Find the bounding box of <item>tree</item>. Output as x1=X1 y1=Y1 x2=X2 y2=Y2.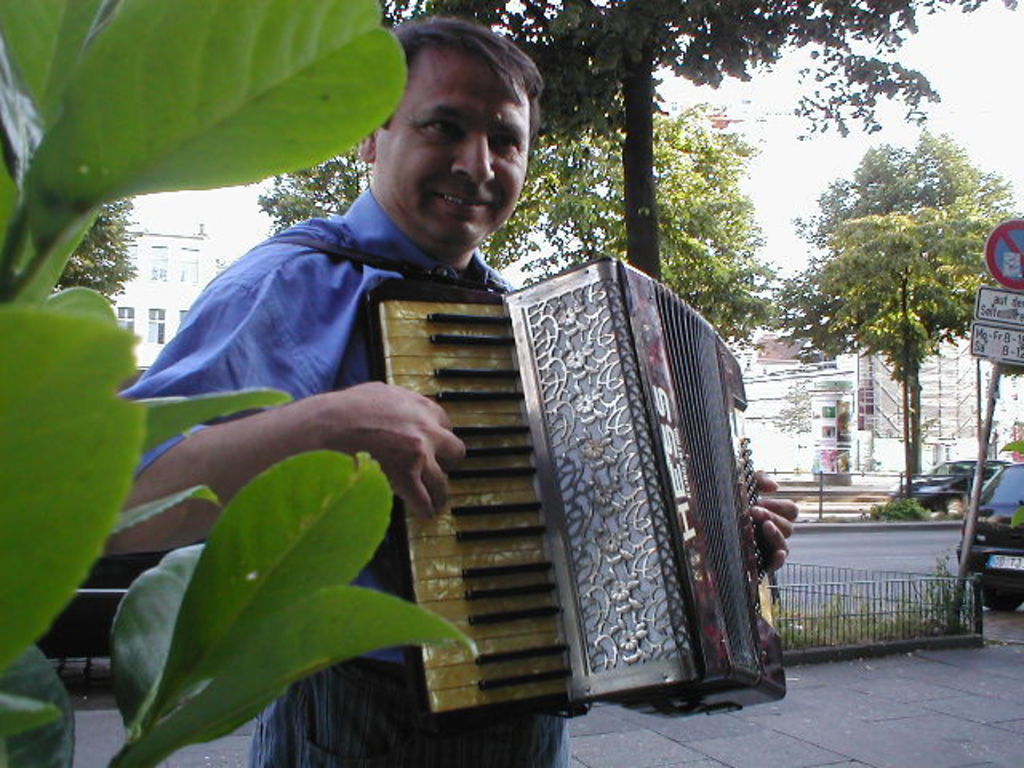
x1=46 y1=194 x2=147 y2=302.
